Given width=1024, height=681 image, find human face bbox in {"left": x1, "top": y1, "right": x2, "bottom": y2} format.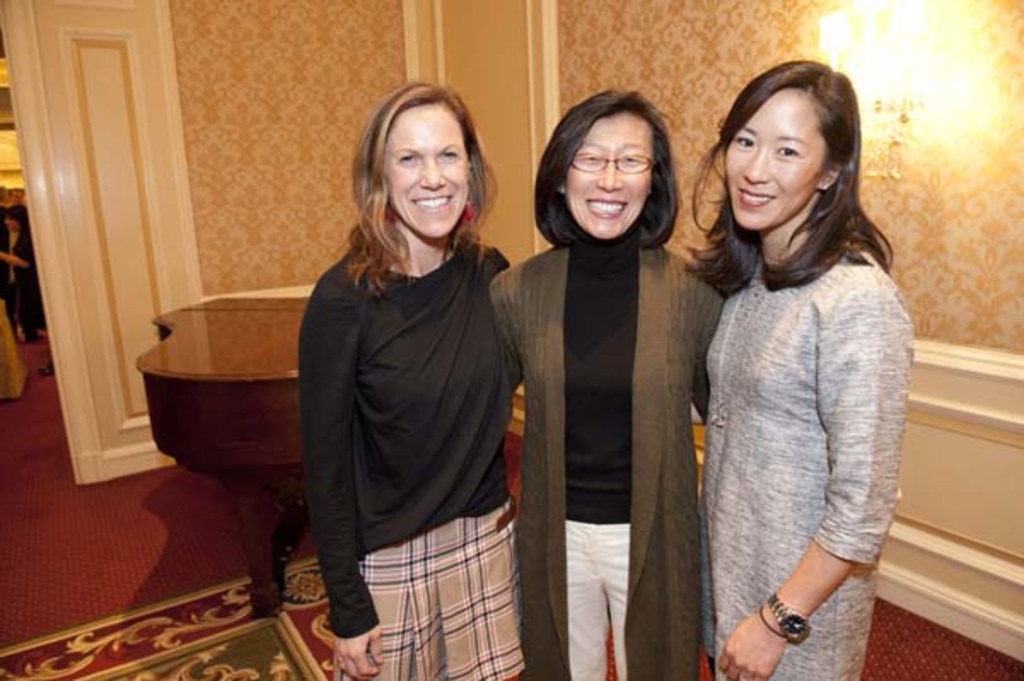
{"left": 387, "top": 106, "right": 466, "bottom": 242}.
